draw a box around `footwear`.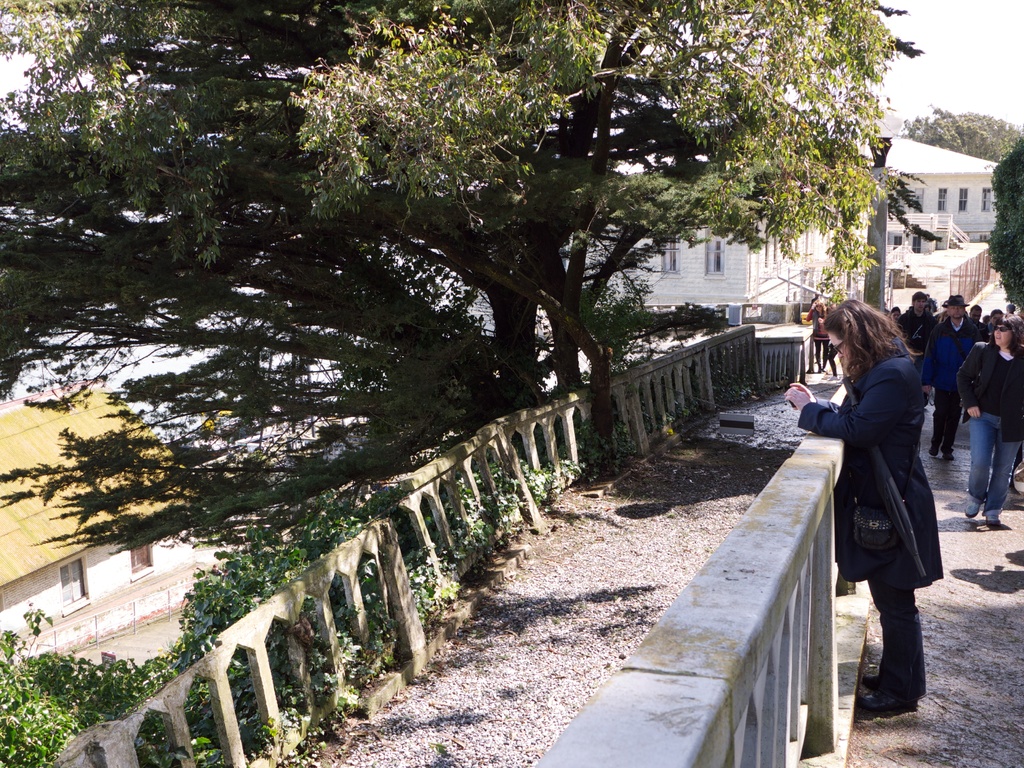
bbox=[965, 500, 979, 522].
